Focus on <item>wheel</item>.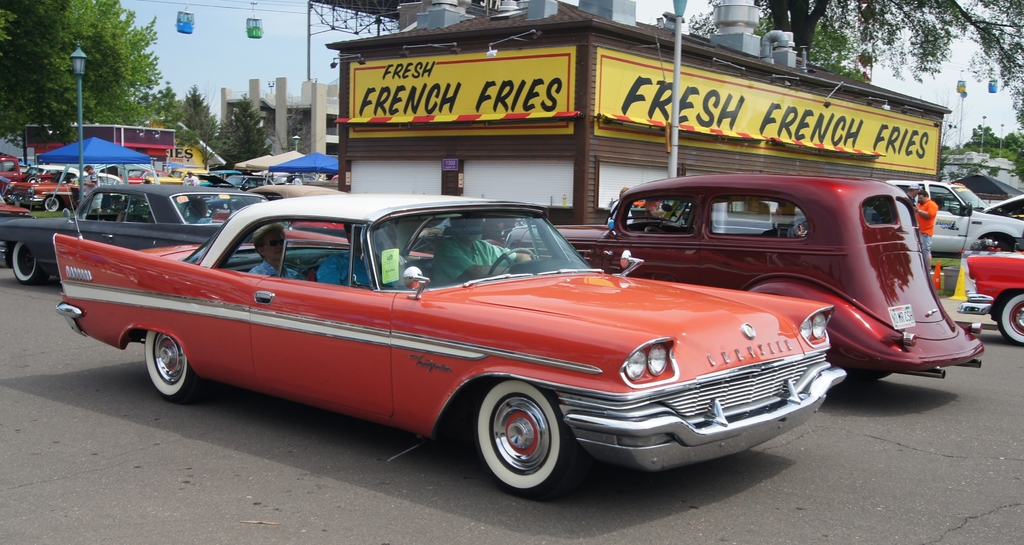
Focused at [472,390,571,486].
